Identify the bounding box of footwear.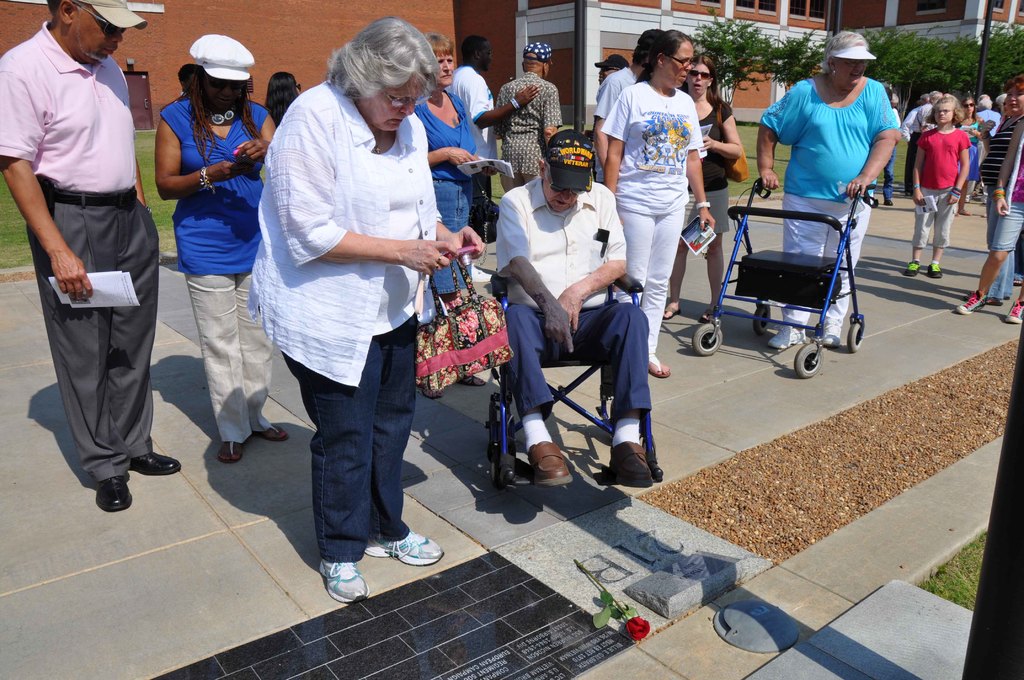
locate(319, 562, 367, 600).
